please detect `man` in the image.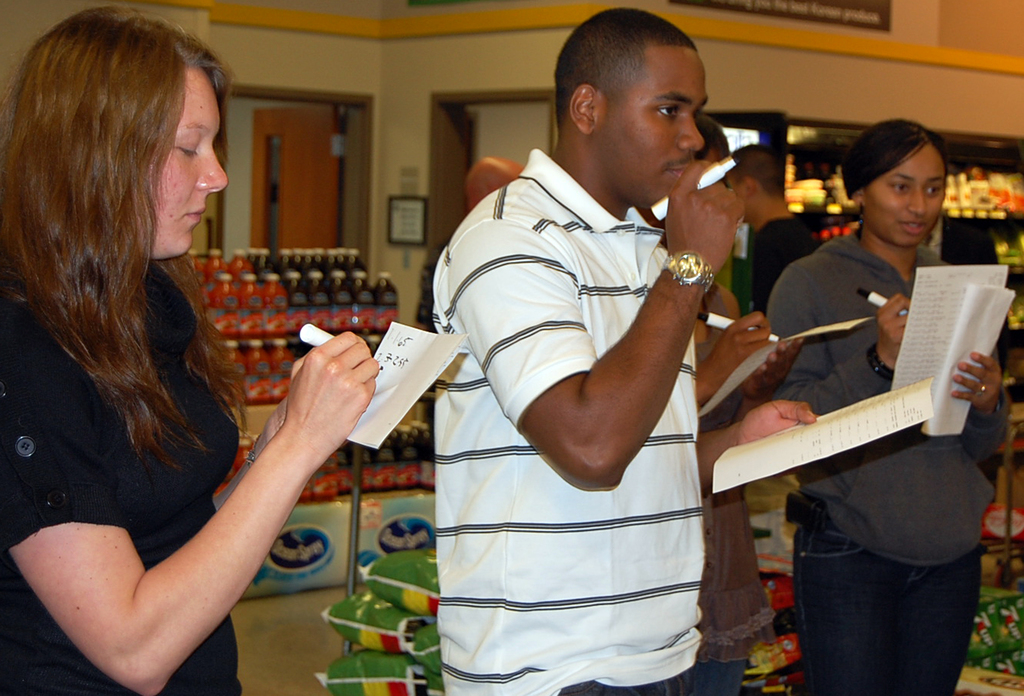
<bbox>412, 12, 801, 693</bbox>.
